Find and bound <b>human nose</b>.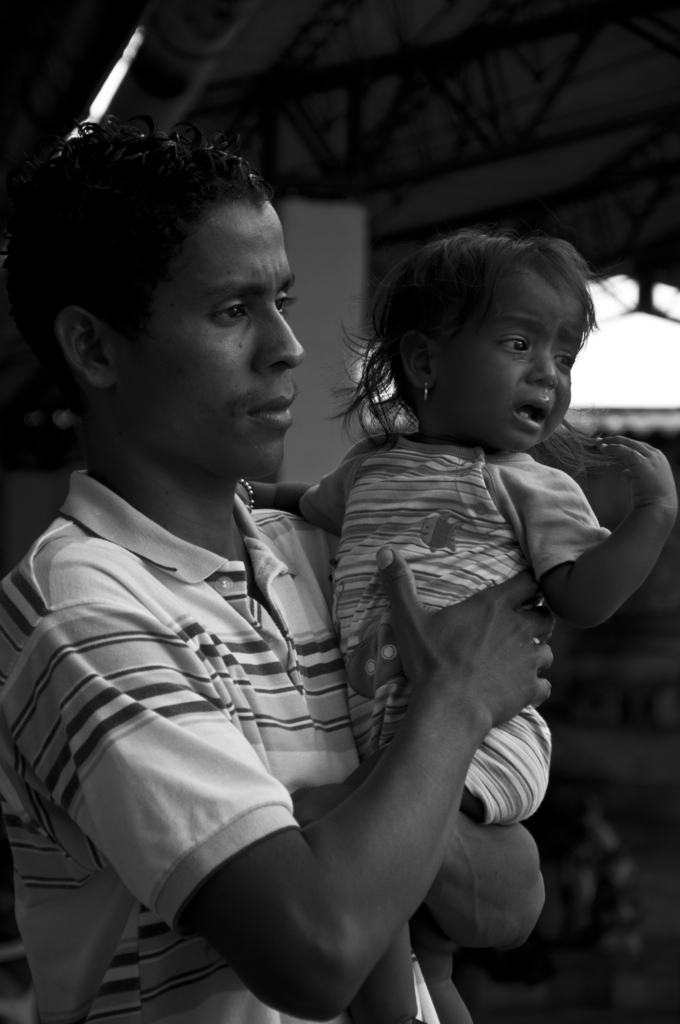
Bound: [524,344,559,393].
